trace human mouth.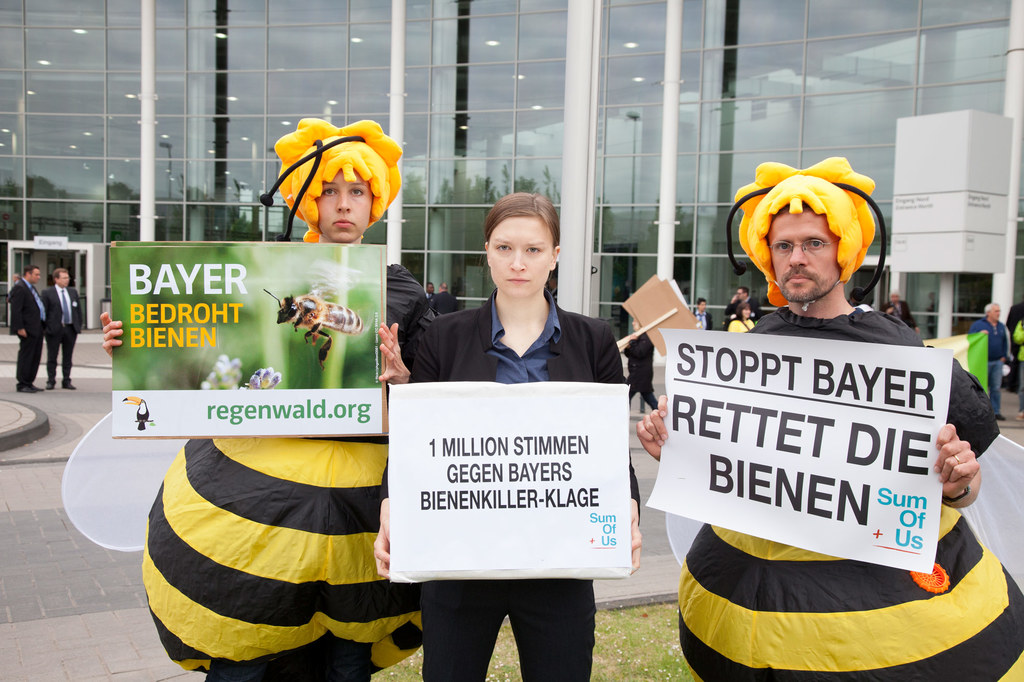
Traced to (x1=788, y1=271, x2=810, y2=281).
